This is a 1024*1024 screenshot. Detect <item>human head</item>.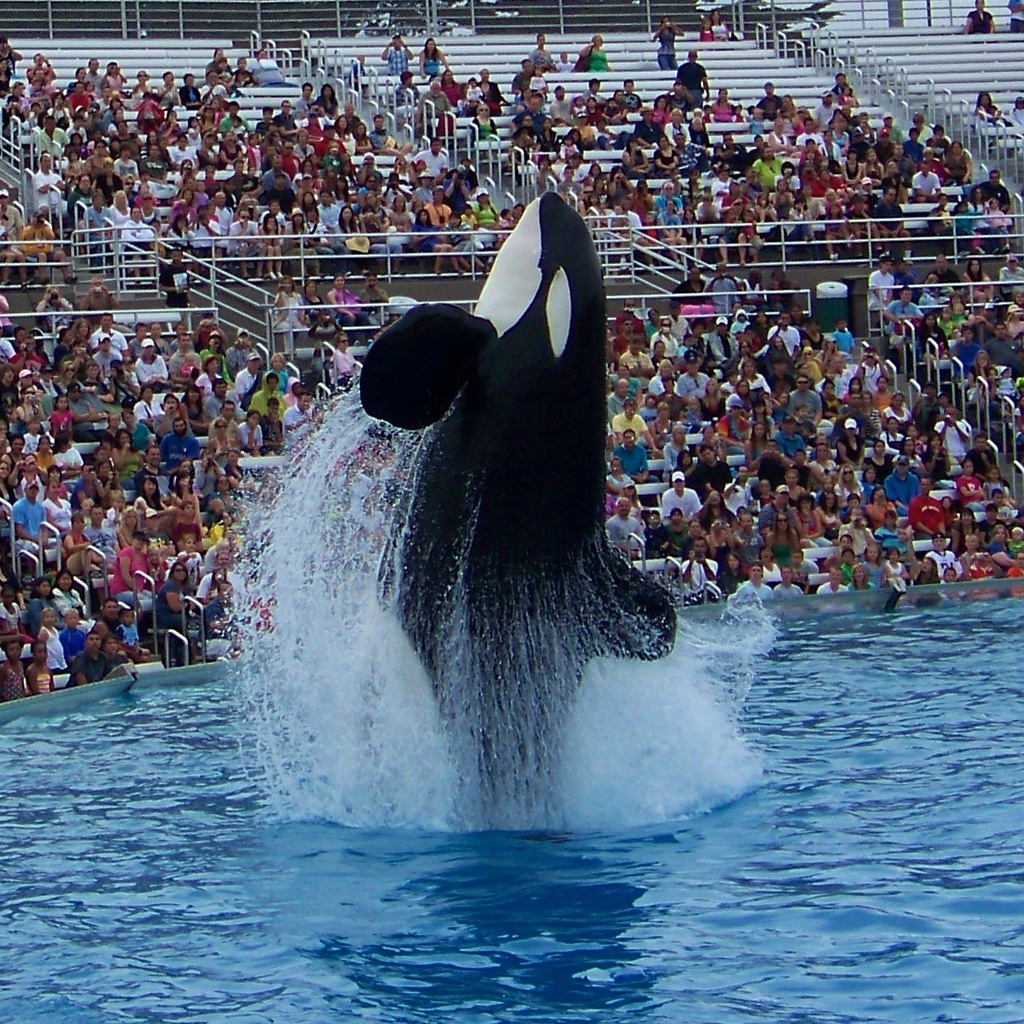
[819,493,834,506].
